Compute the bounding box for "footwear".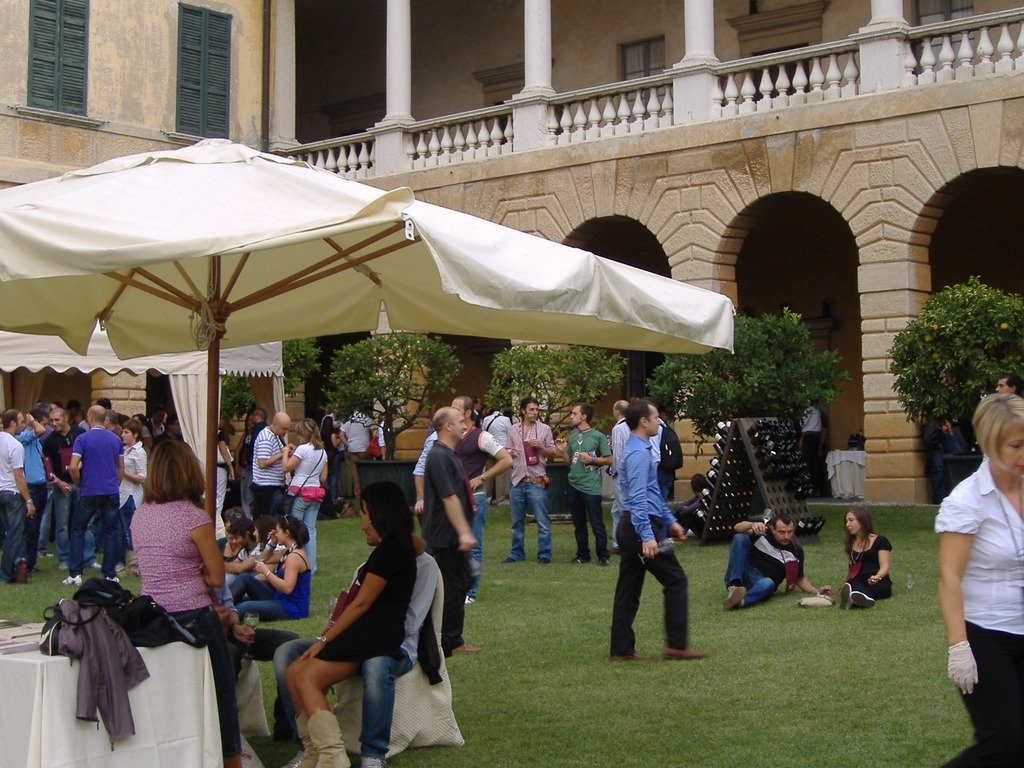
360/750/387/767.
